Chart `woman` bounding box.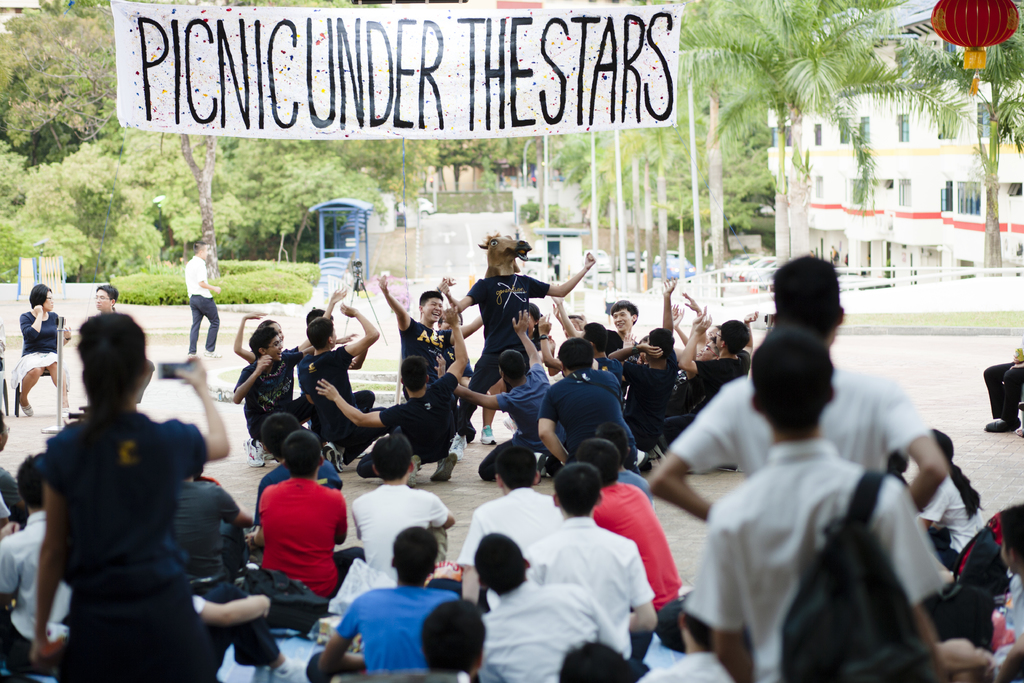
Charted: bbox=[231, 292, 349, 363].
